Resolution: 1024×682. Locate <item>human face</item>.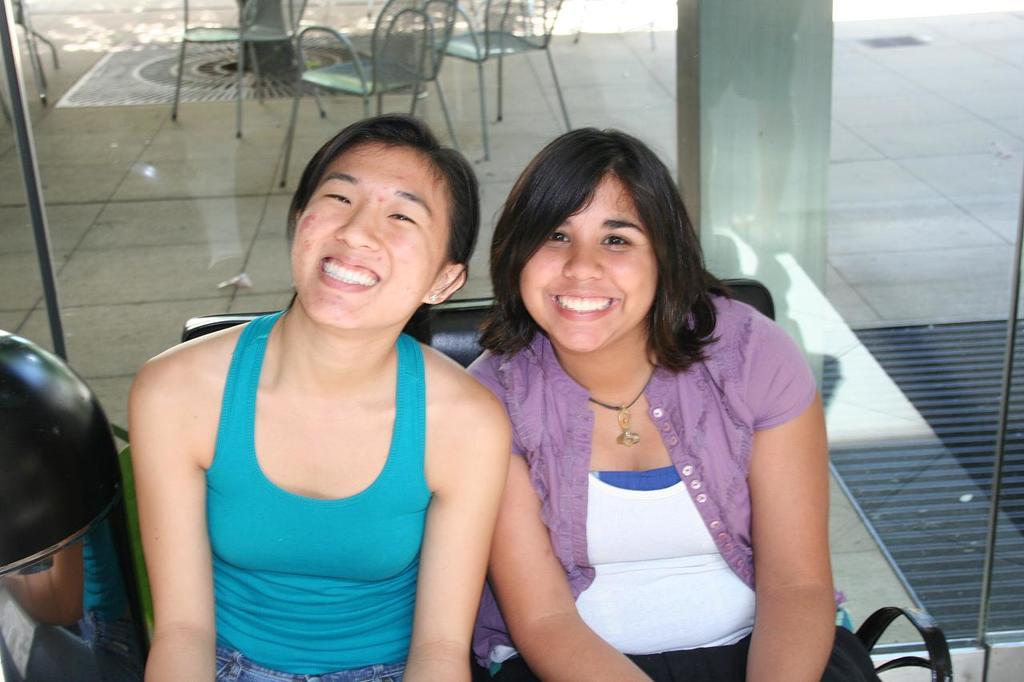
292 143 446 330.
